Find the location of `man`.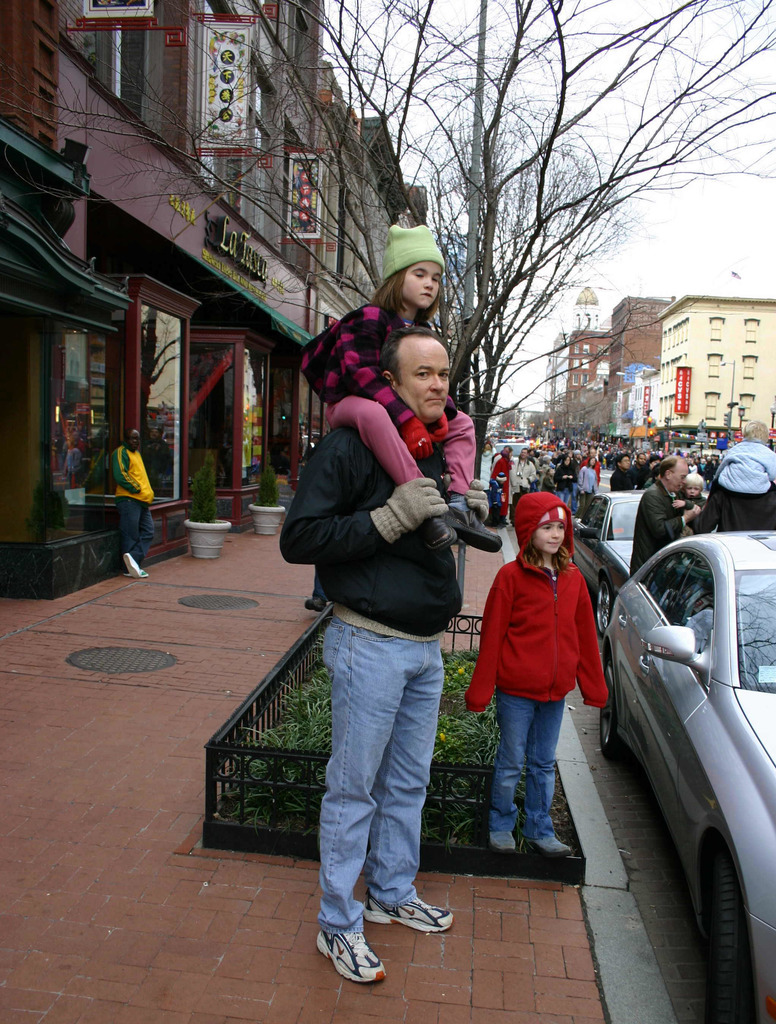
Location: 627 455 700 576.
